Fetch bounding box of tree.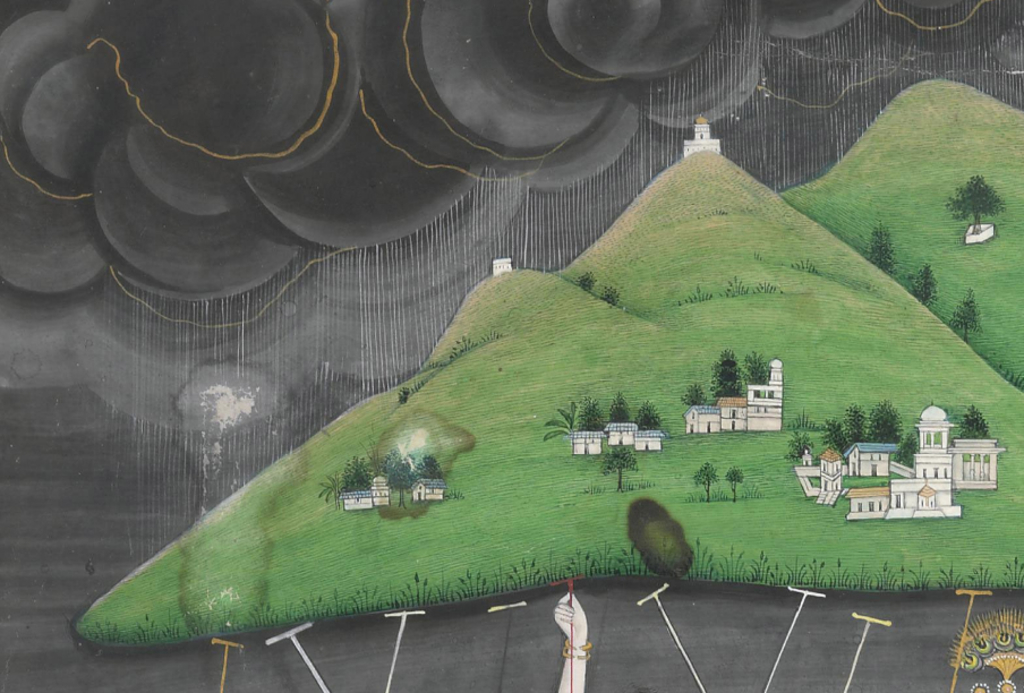
Bbox: rect(952, 292, 980, 345).
